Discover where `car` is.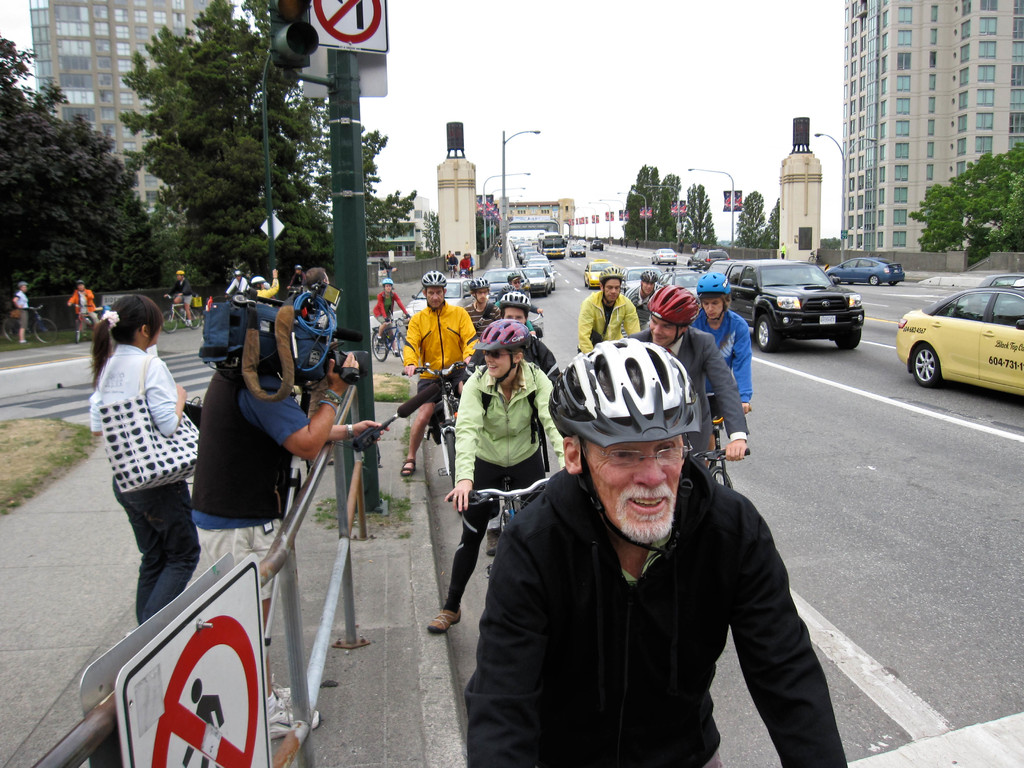
Discovered at select_region(895, 284, 1023, 403).
